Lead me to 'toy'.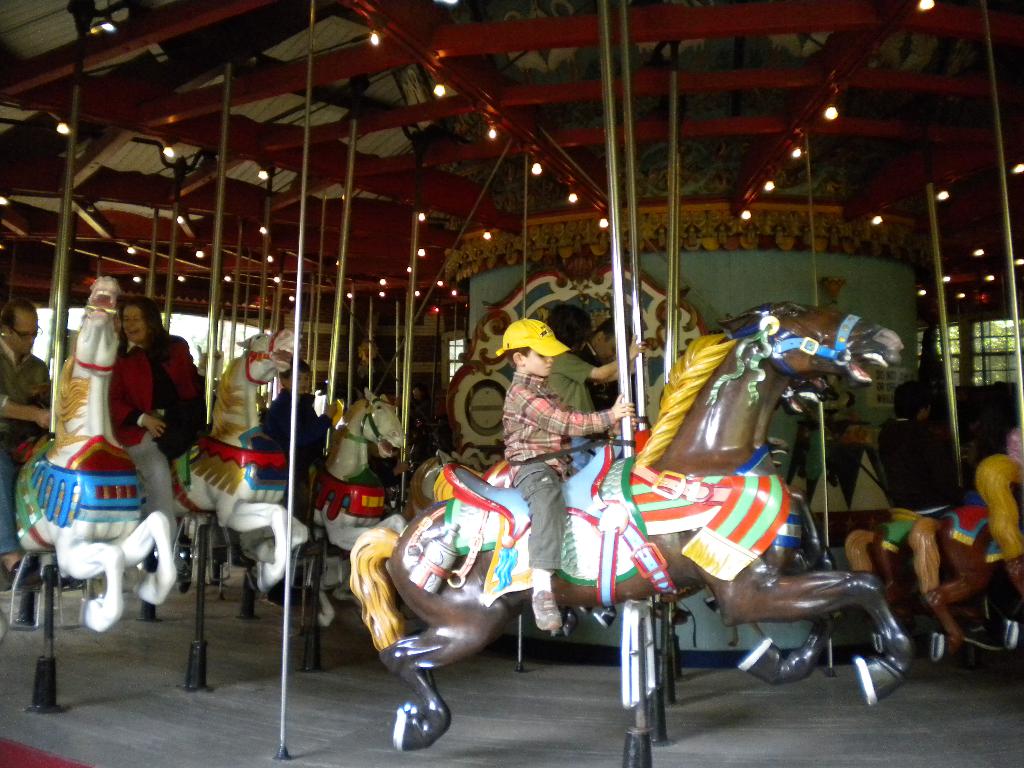
Lead to [x1=916, y1=506, x2=1020, y2=655].
